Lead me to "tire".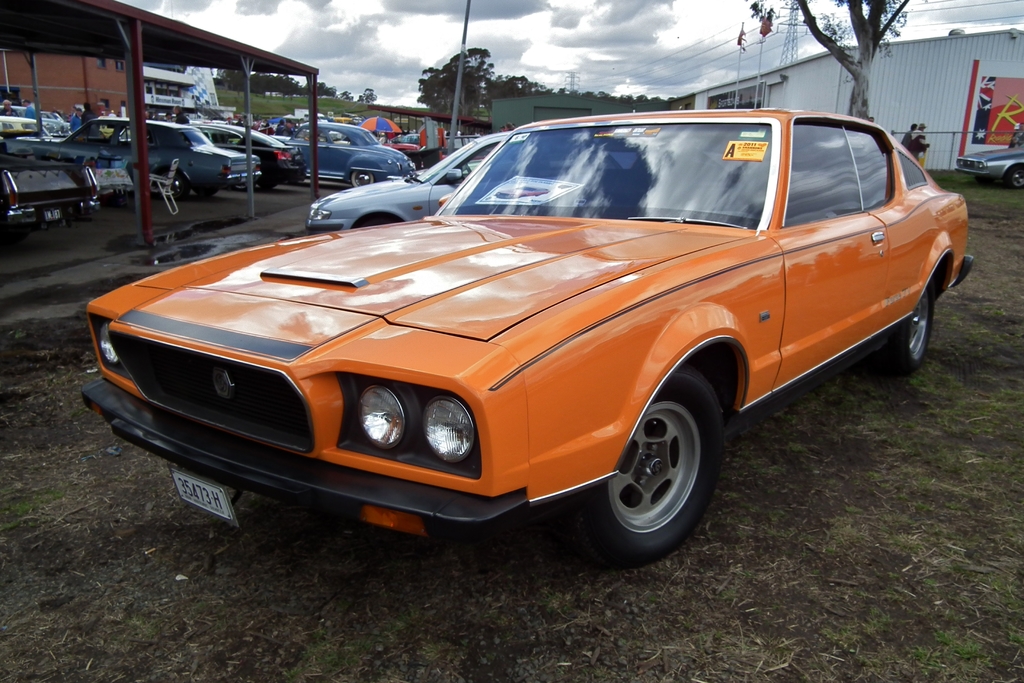
Lead to bbox=[234, 179, 247, 190].
